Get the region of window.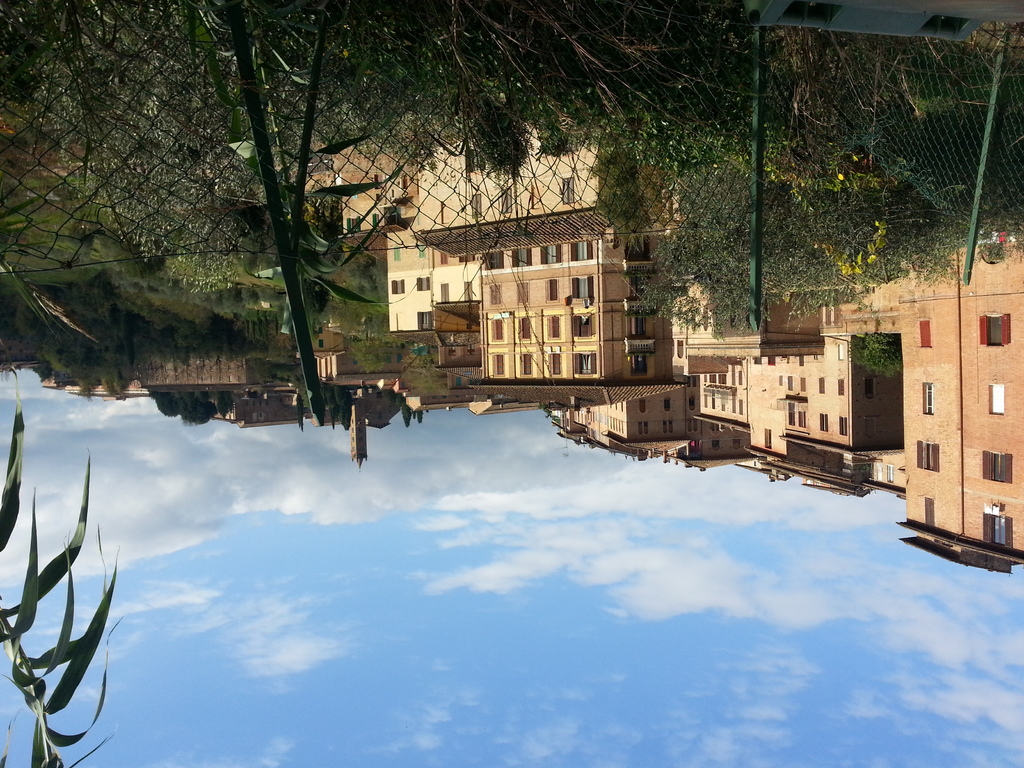
BBox(817, 409, 831, 435).
